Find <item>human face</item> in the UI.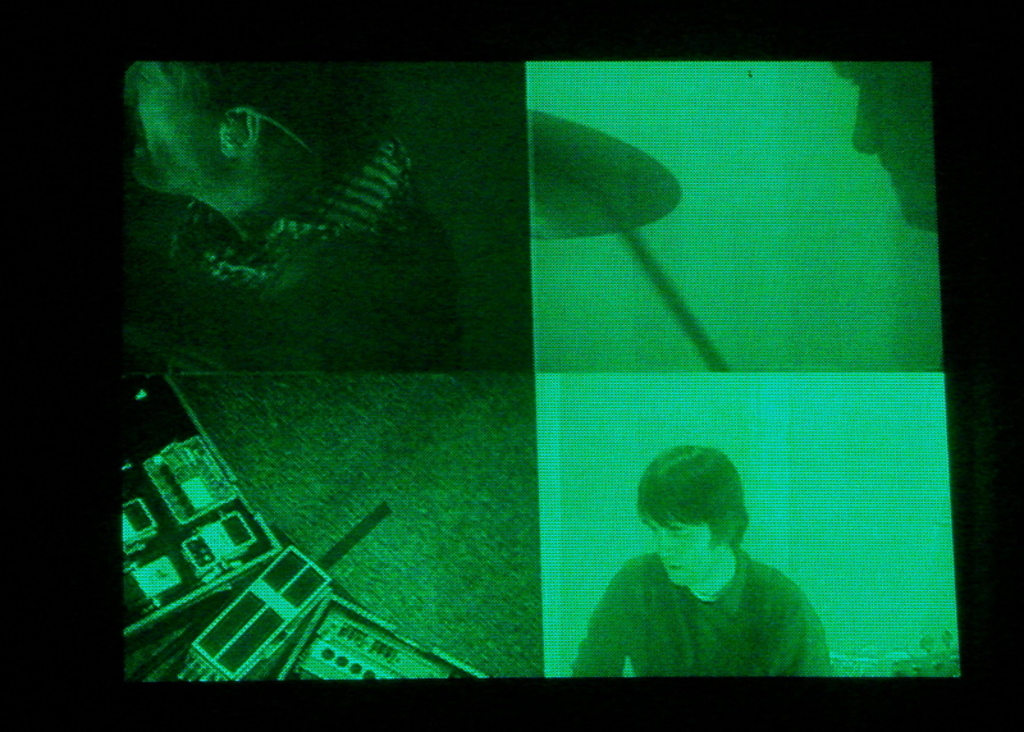
UI element at l=826, t=60, r=938, b=232.
